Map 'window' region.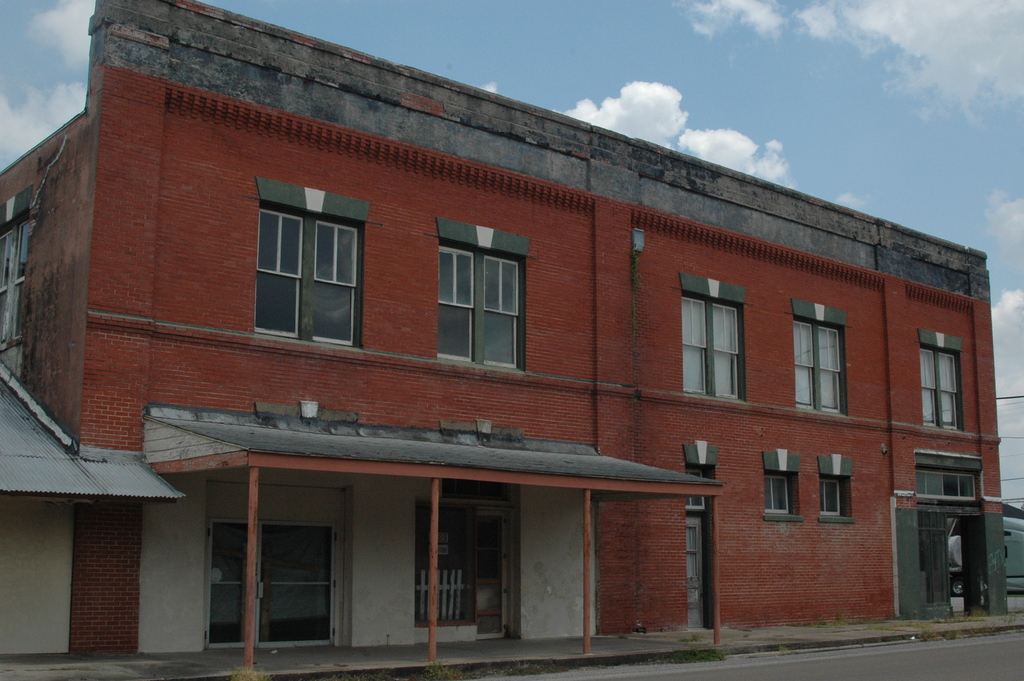
Mapped to 681:294:739:400.
